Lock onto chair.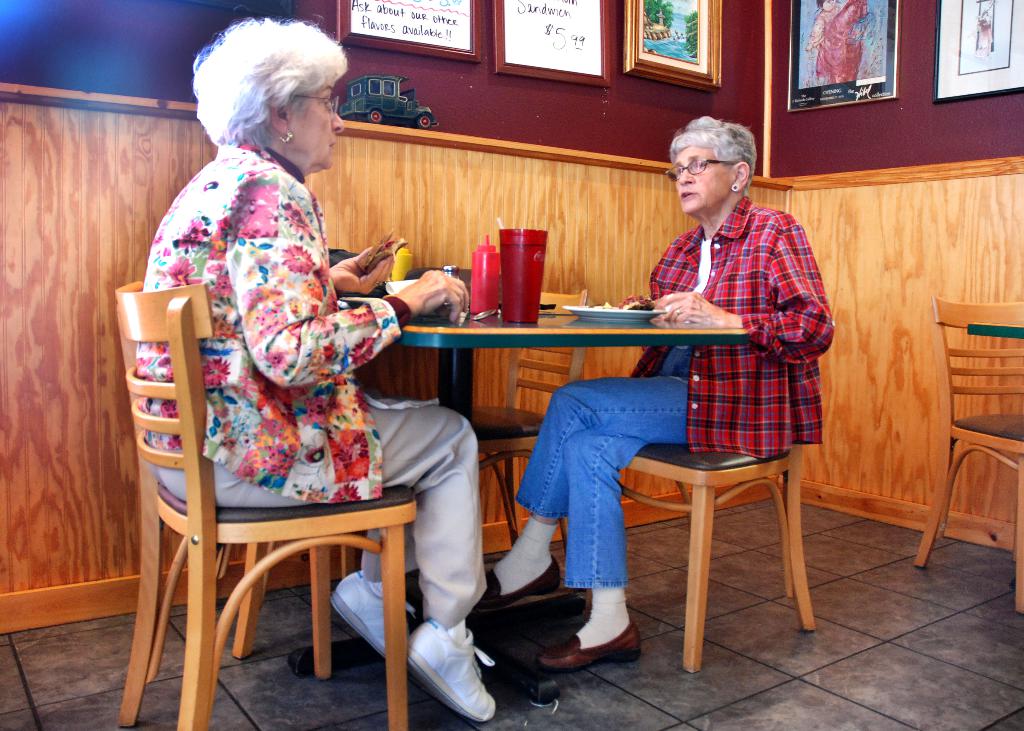
Locked: (x1=106, y1=233, x2=424, y2=730).
